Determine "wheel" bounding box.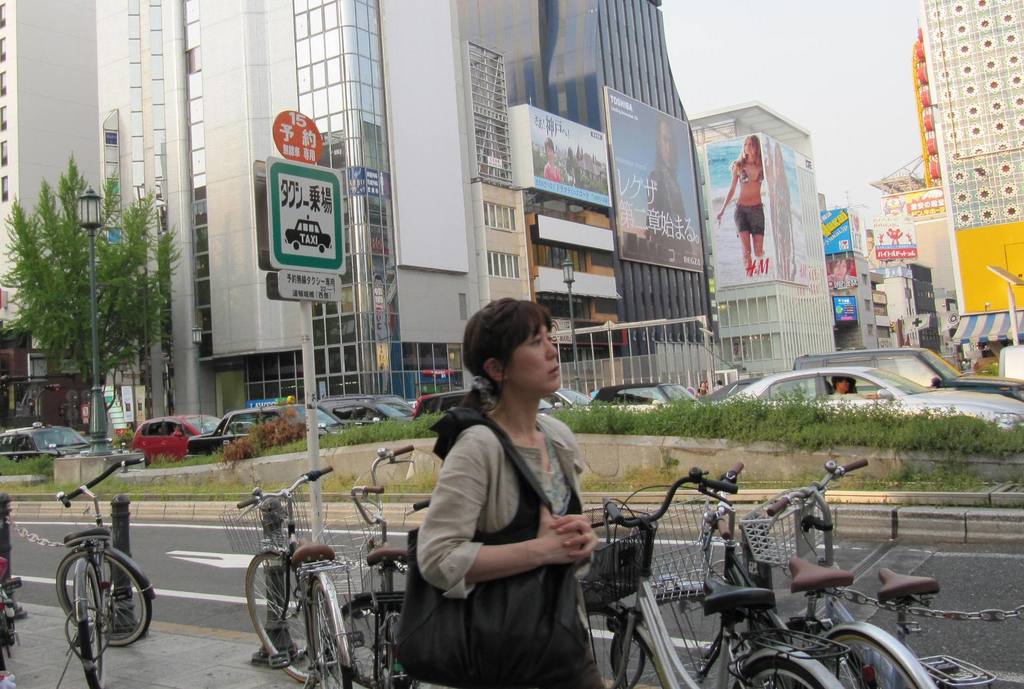
Determined: Rect(245, 549, 325, 686).
